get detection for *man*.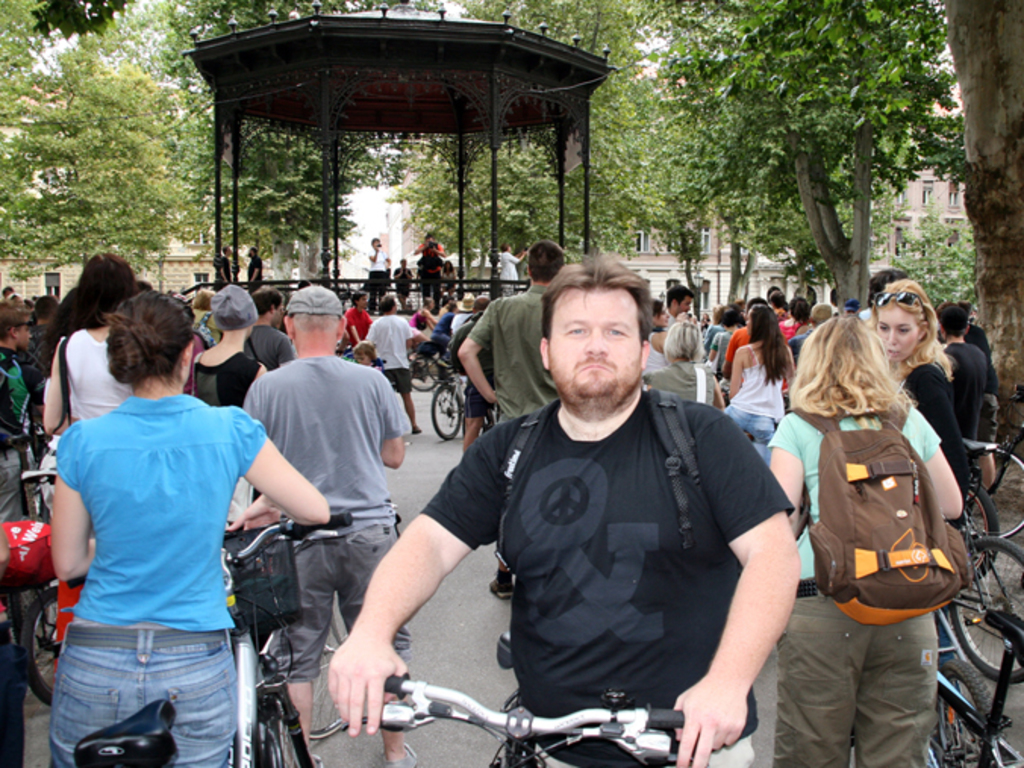
Detection: 662/282/698/321.
